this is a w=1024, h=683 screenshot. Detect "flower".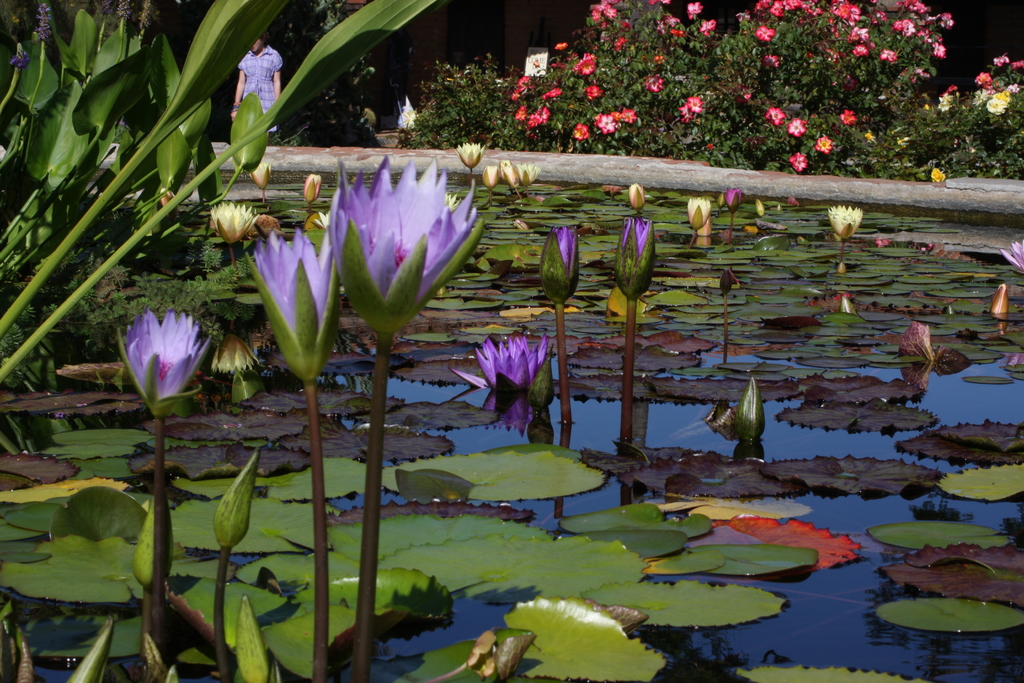
Rect(698, 13, 721, 37).
